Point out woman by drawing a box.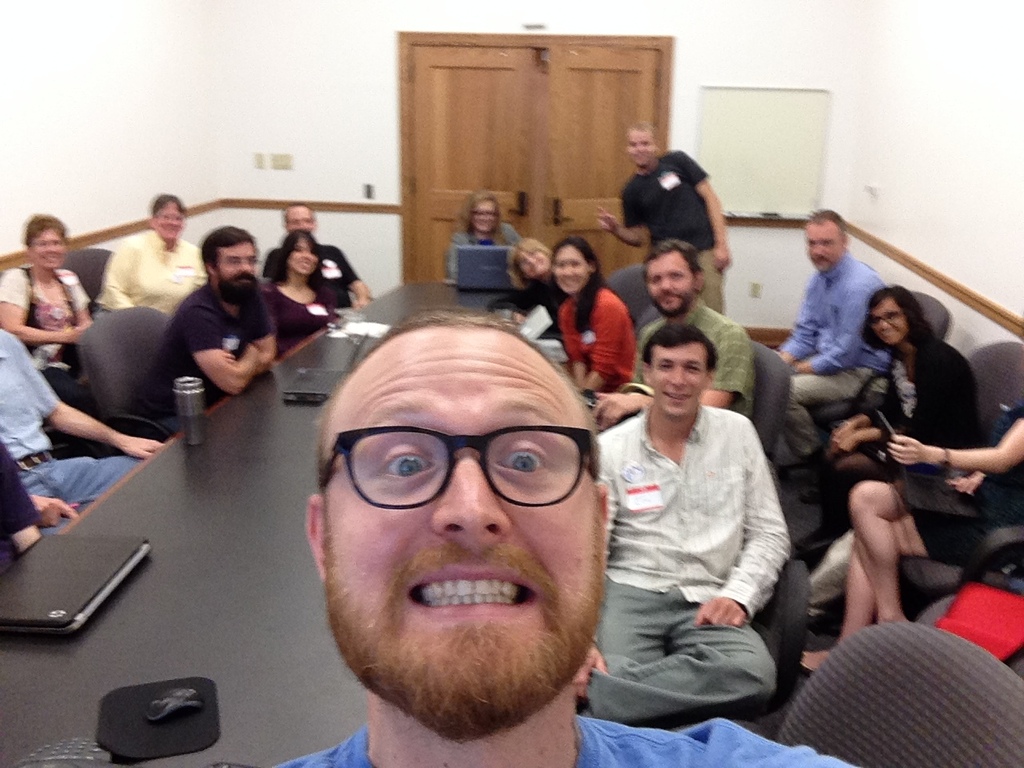
{"left": 790, "top": 282, "right": 981, "bottom": 555}.
